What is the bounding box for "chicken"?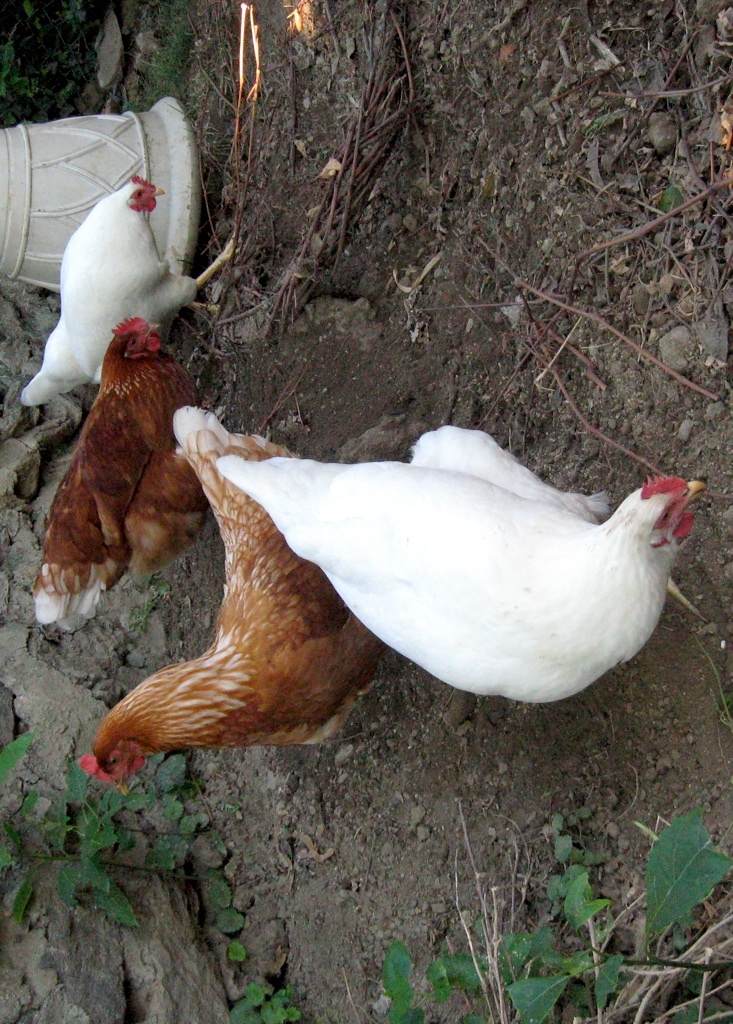
bbox=(3, 118, 212, 395).
